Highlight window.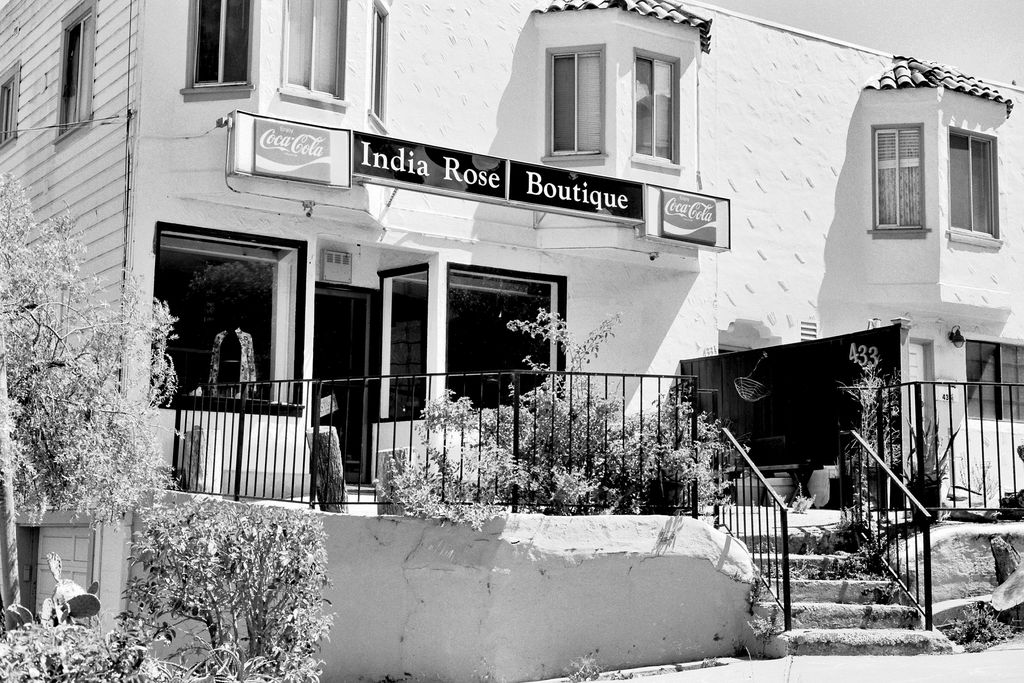
Highlighted region: x1=282, y1=0, x2=343, y2=99.
